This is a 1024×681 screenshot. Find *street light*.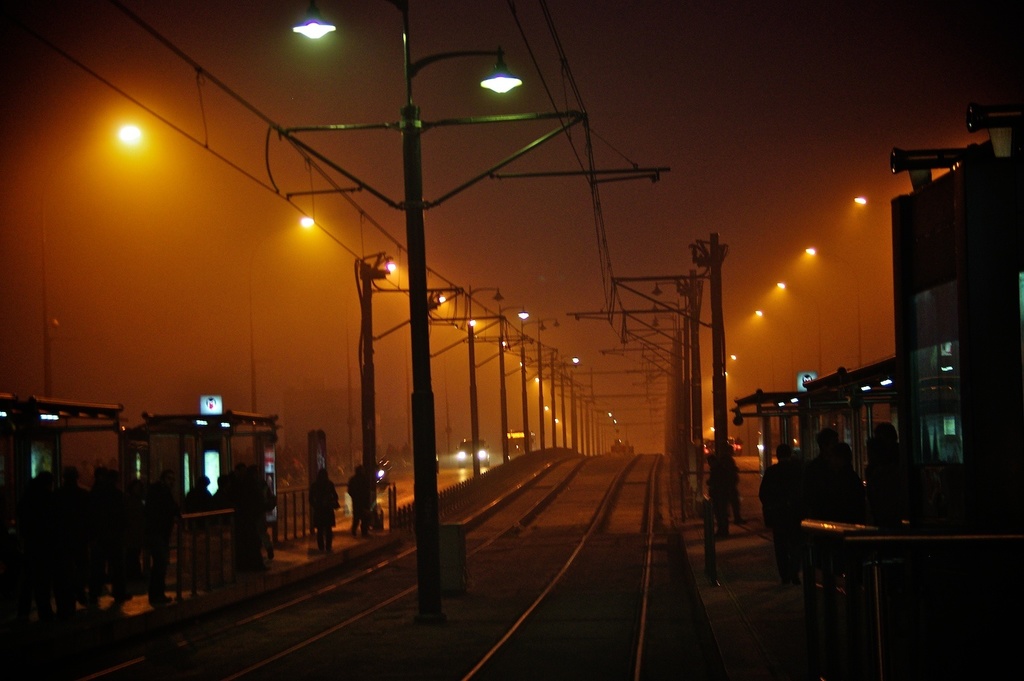
Bounding box: bbox=[350, 255, 398, 529].
